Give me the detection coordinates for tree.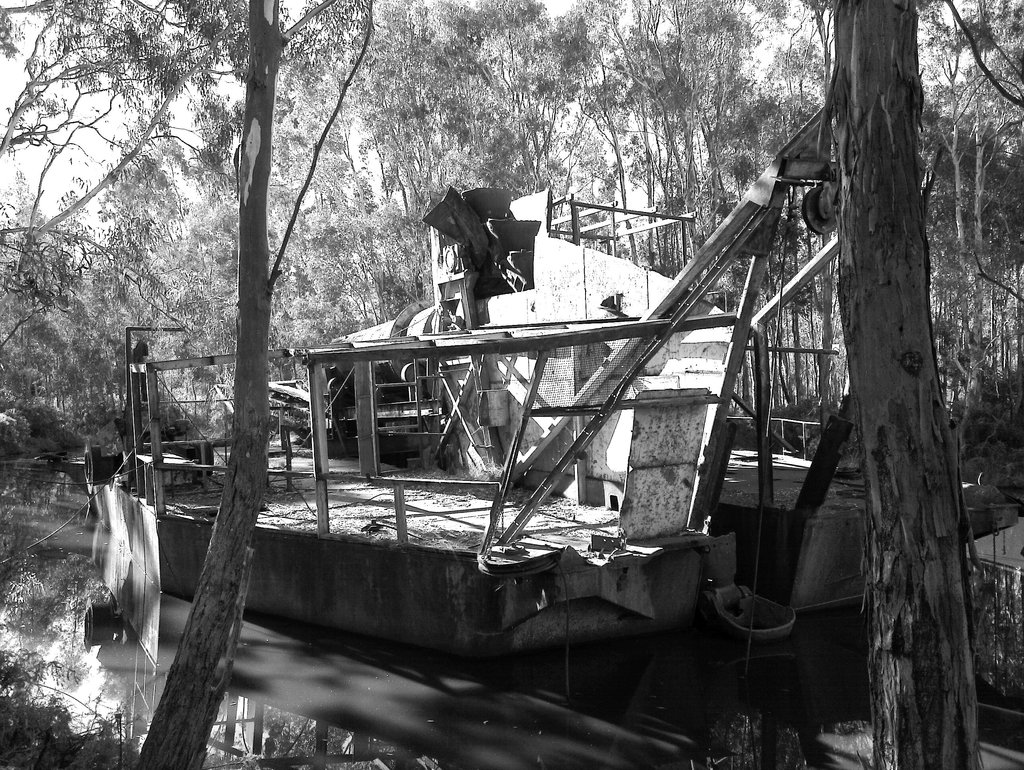
left=134, top=124, right=304, bottom=452.
